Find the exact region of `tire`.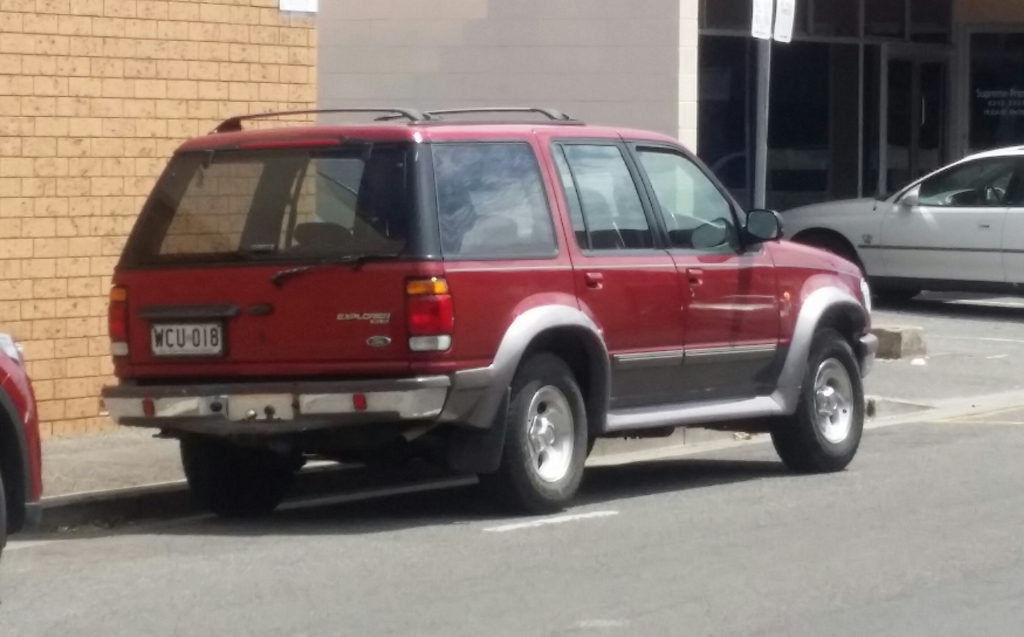
Exact region: crop(470, 351, 590, 509).
